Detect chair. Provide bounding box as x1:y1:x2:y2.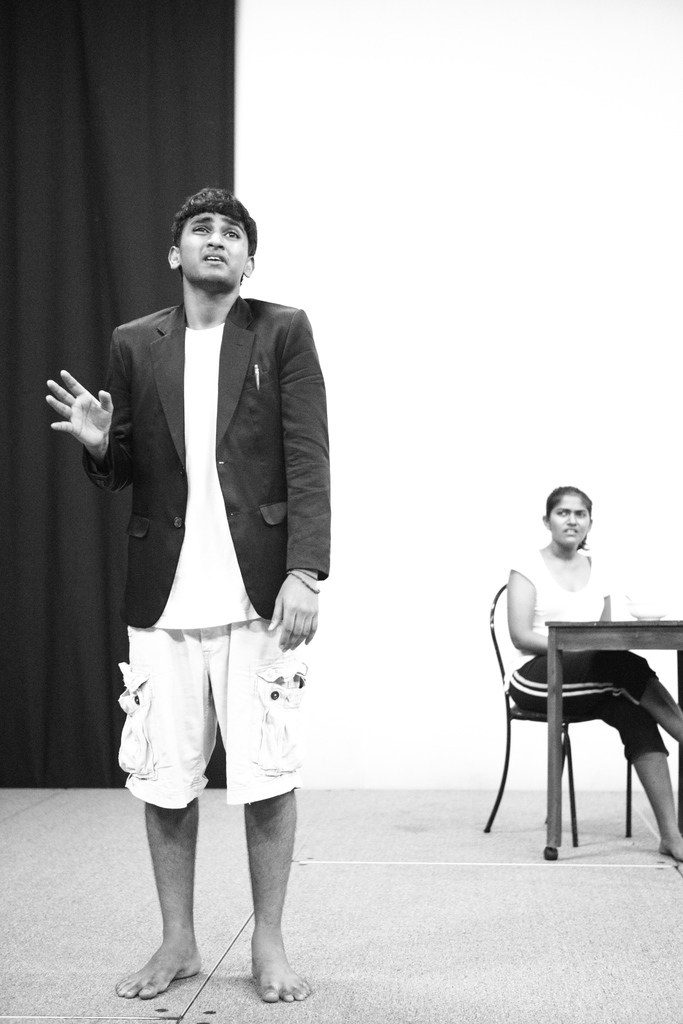
484:605:664:870.
